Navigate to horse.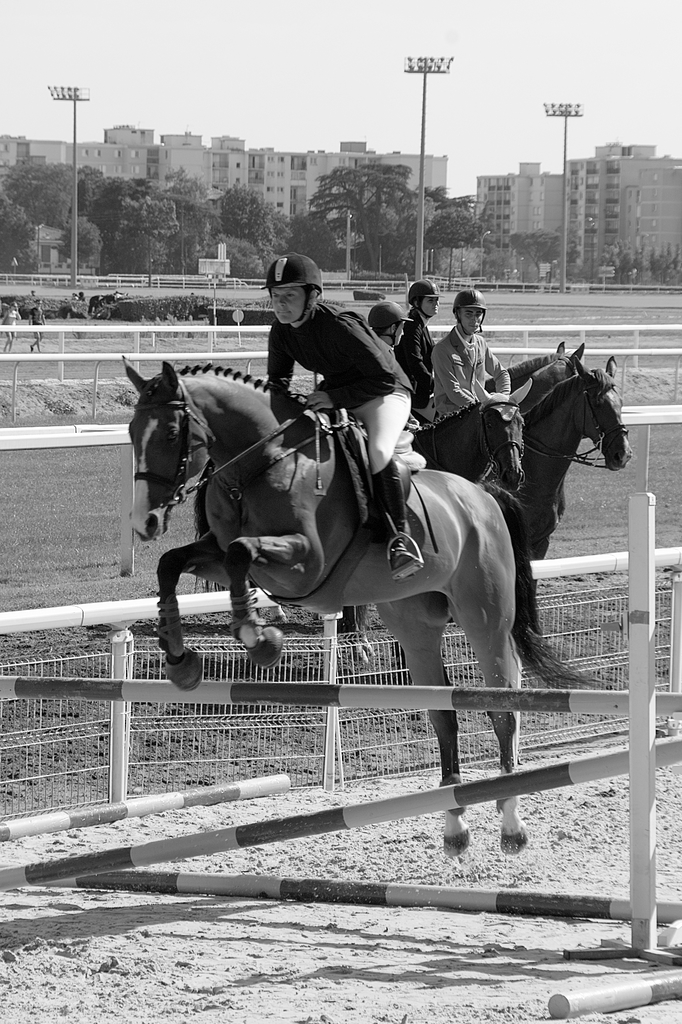
Navigation target: {"x1": 122, "y1": 347, "x2": 613, "y2": 861}.
